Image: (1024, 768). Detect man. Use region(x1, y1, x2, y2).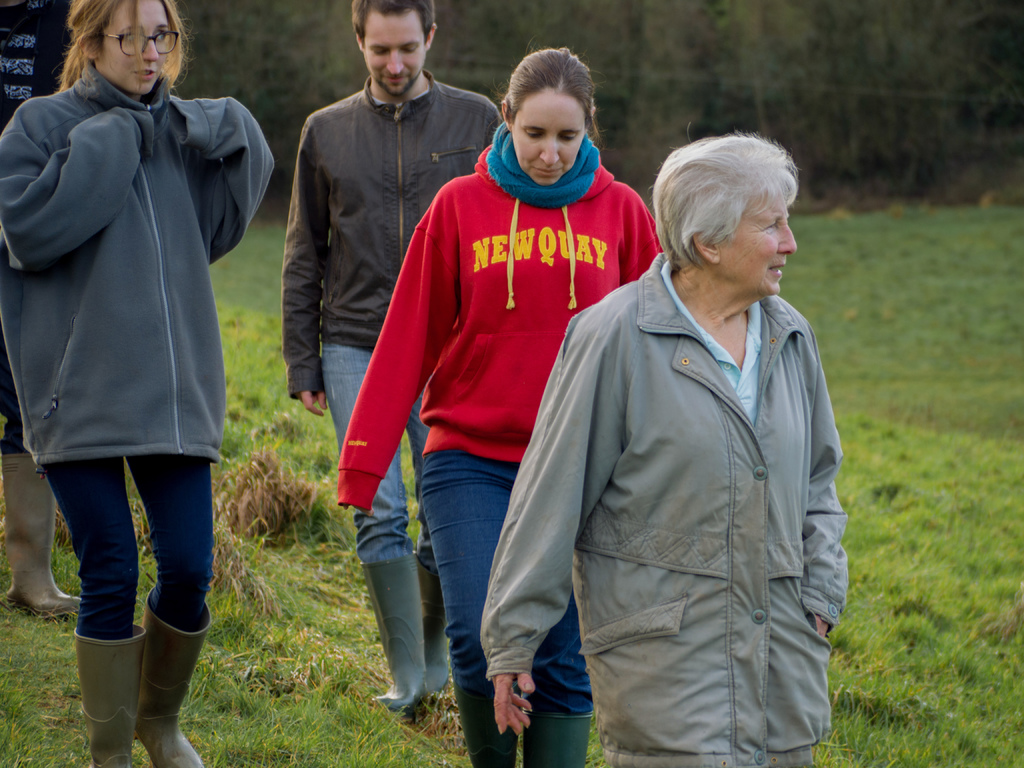
region(283, 0, 509, 714).
